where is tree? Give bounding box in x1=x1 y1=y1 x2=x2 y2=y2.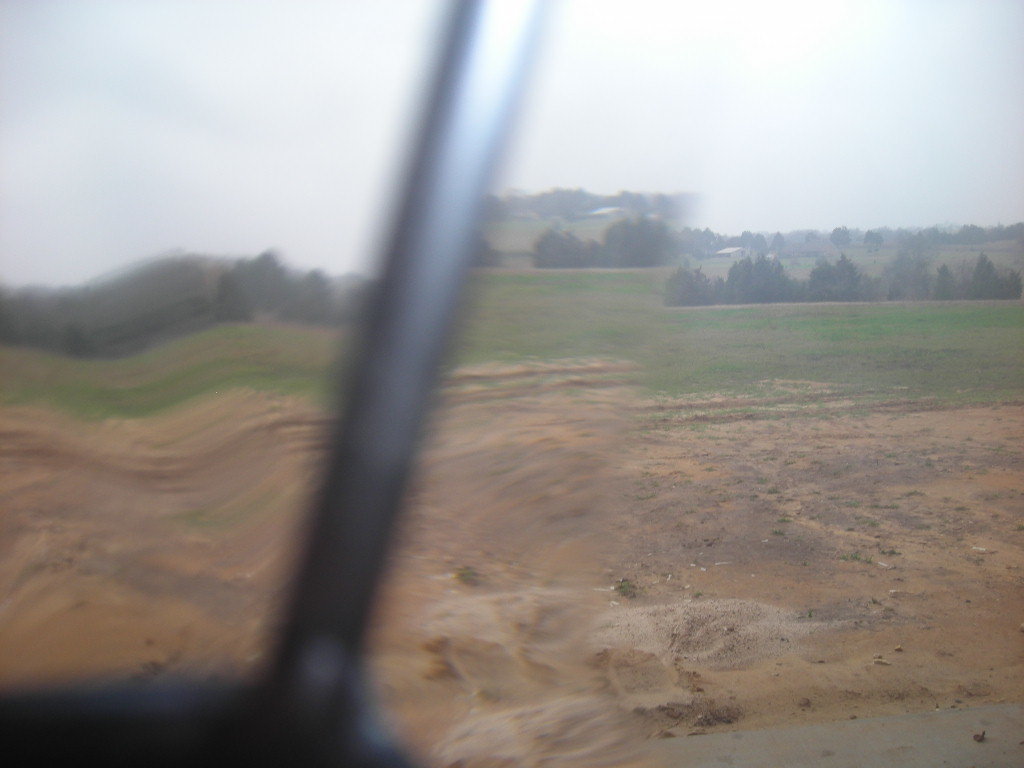
x1=965 y1=253 x2=999 y2=300.
